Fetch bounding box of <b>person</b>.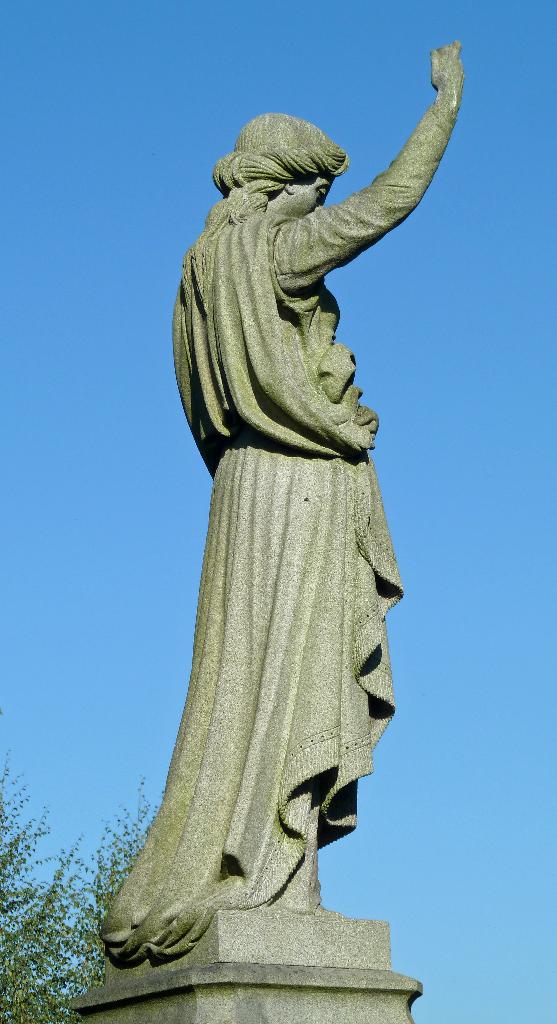
Bbox: left=120, top=66, right=454, bottom=901.
